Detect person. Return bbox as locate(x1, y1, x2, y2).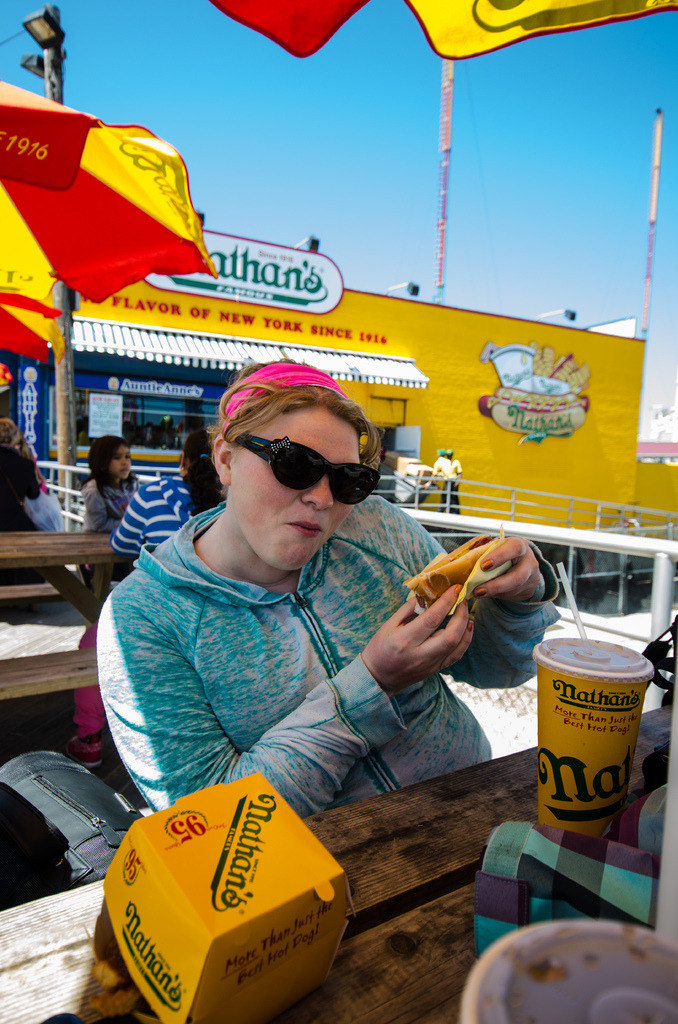
locate(0, 417, 39, 528).
